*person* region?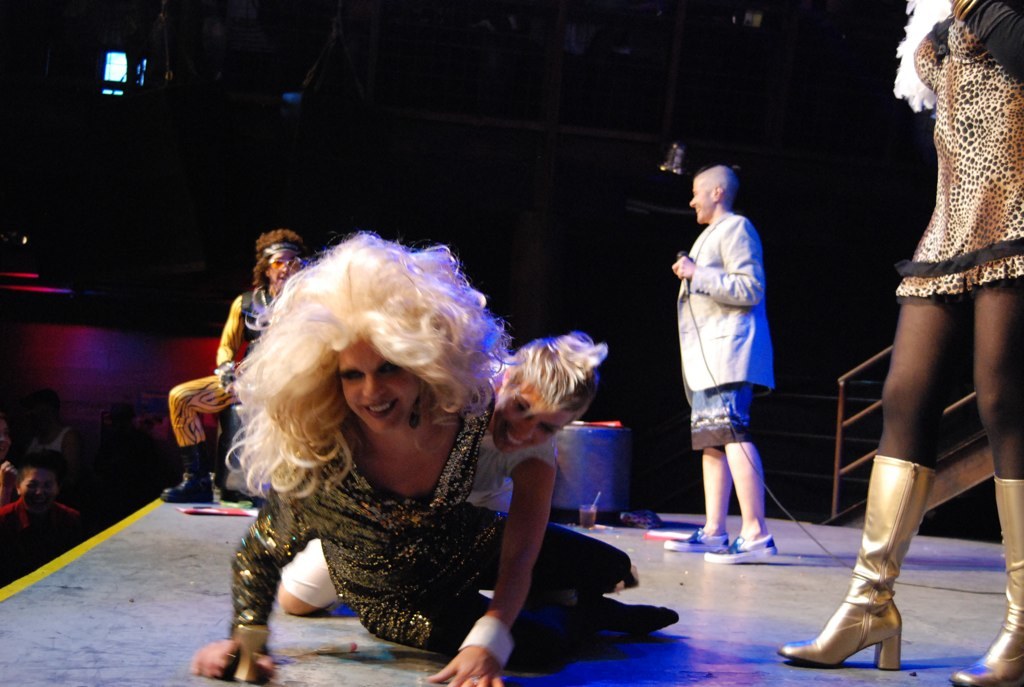
locate(773, 0, 1023, 686)
